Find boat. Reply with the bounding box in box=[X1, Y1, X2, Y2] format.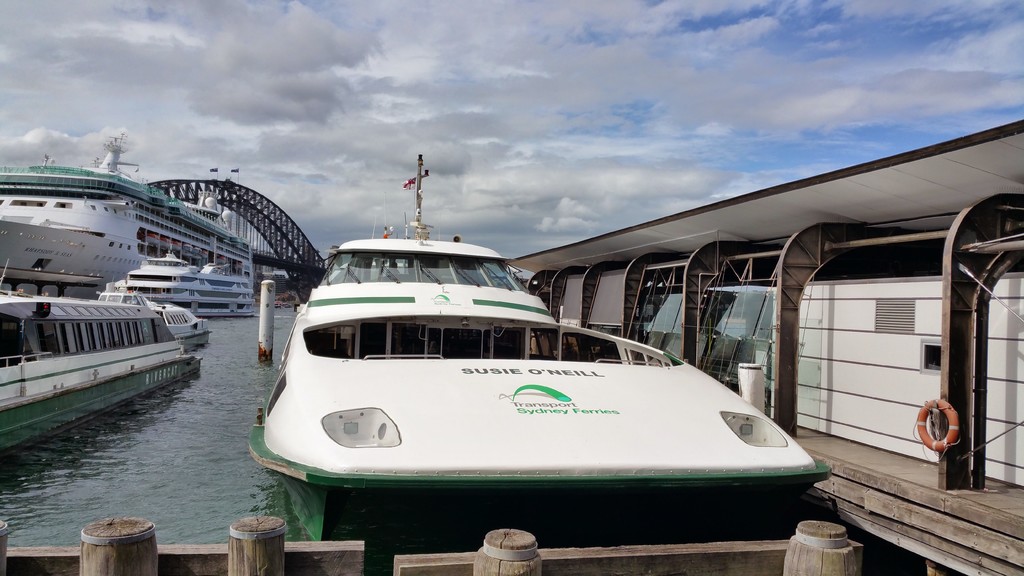
box=[118, 251, 262, 324].
